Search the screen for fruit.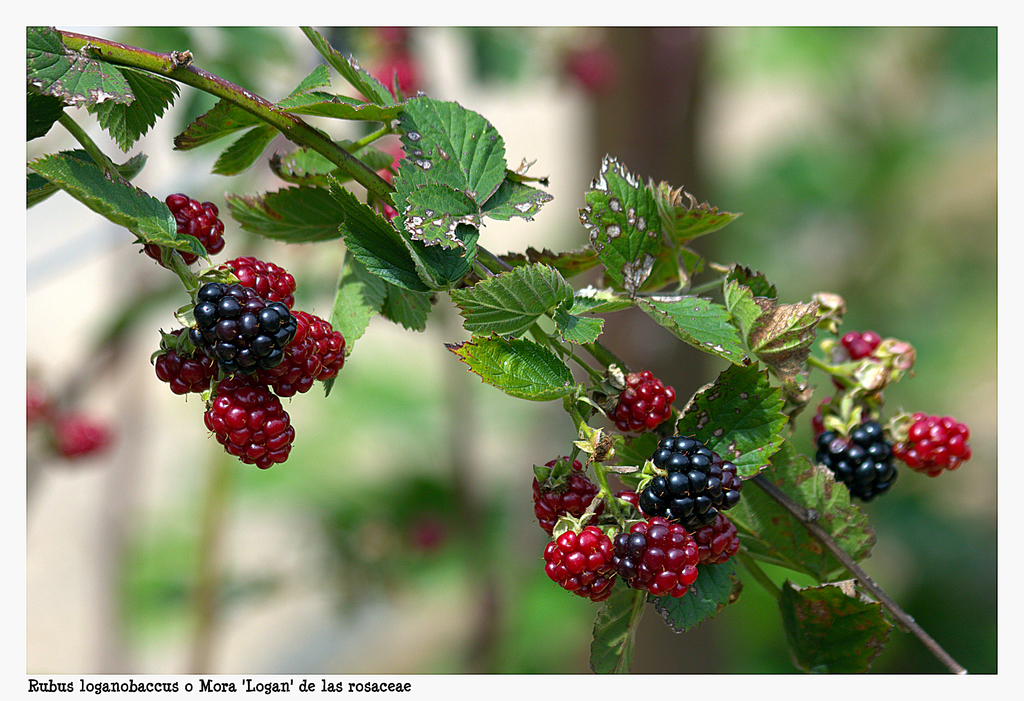
Found at x1=143 y1=193 x2=227 y2=269.
